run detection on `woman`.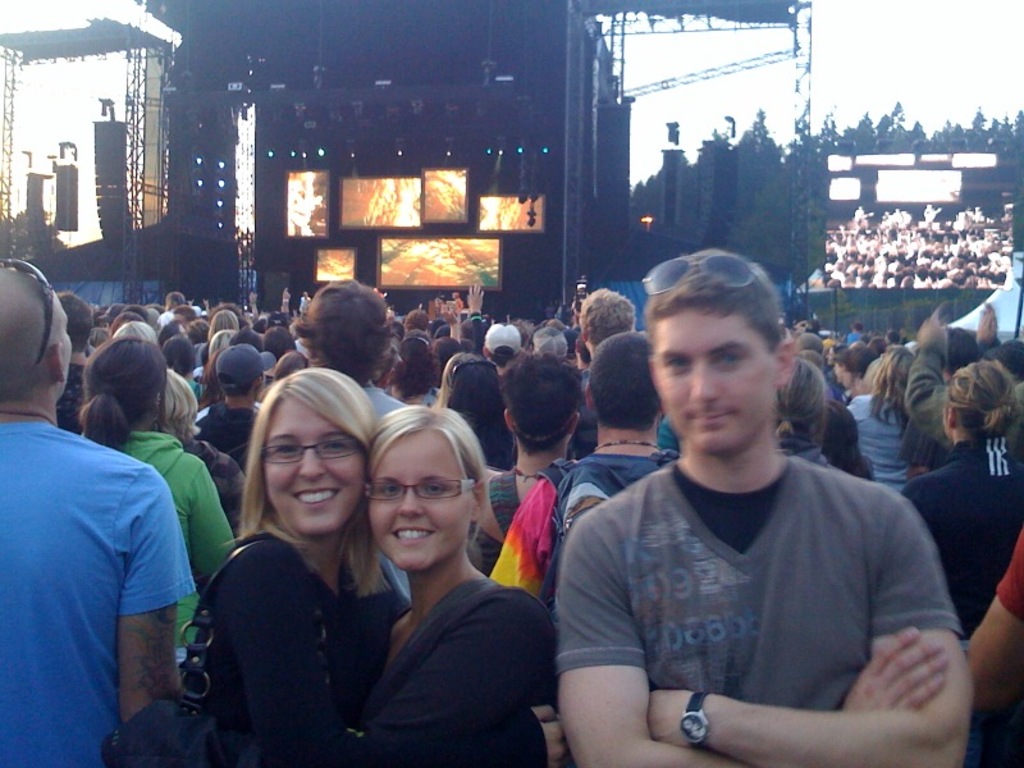
Result: detection(767, 343, 842, 471).
